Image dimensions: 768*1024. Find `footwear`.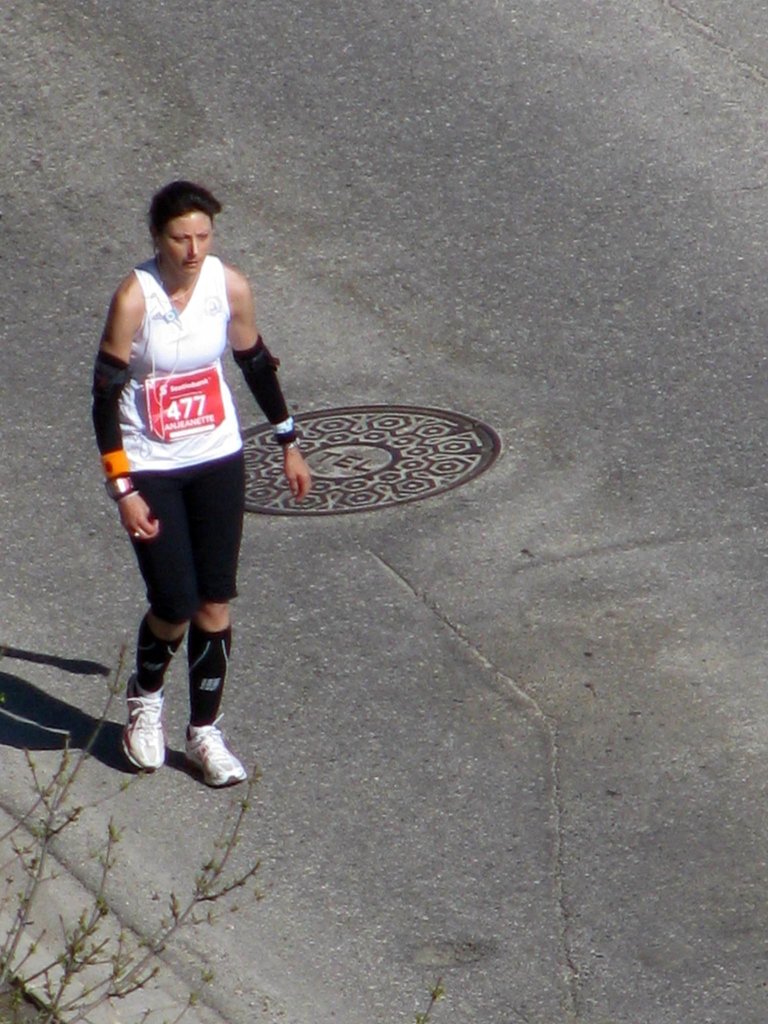
left=120, top=685, right=164, bottom=771.
